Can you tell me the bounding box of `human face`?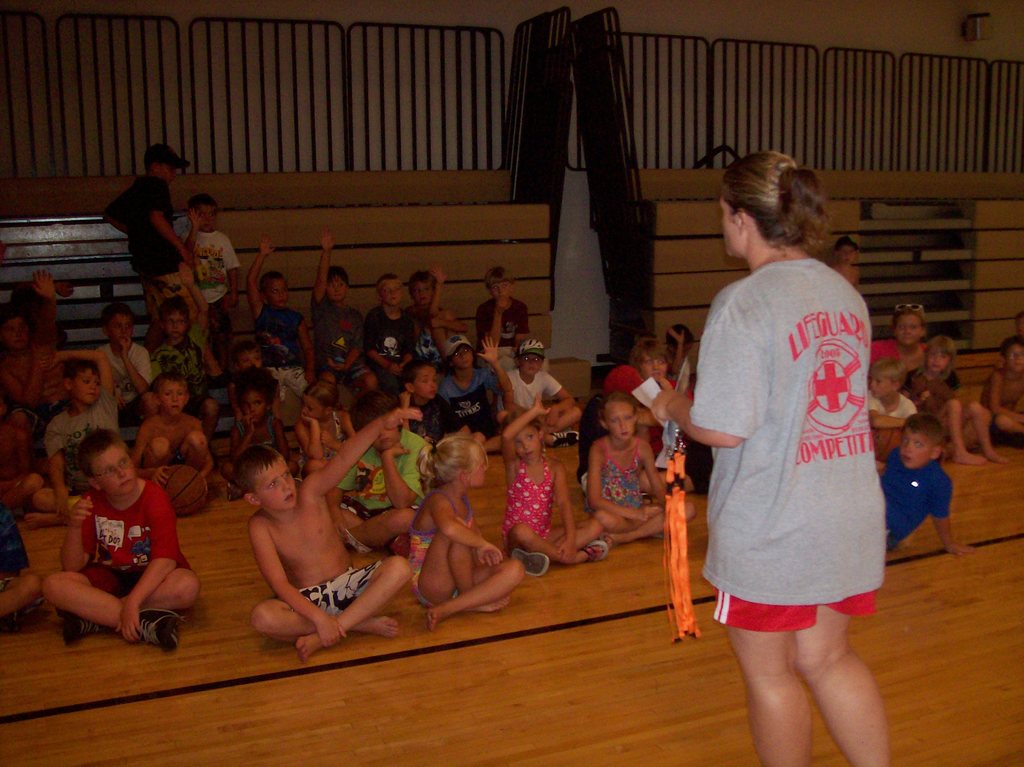
detection(454, 349, 470, 370).
